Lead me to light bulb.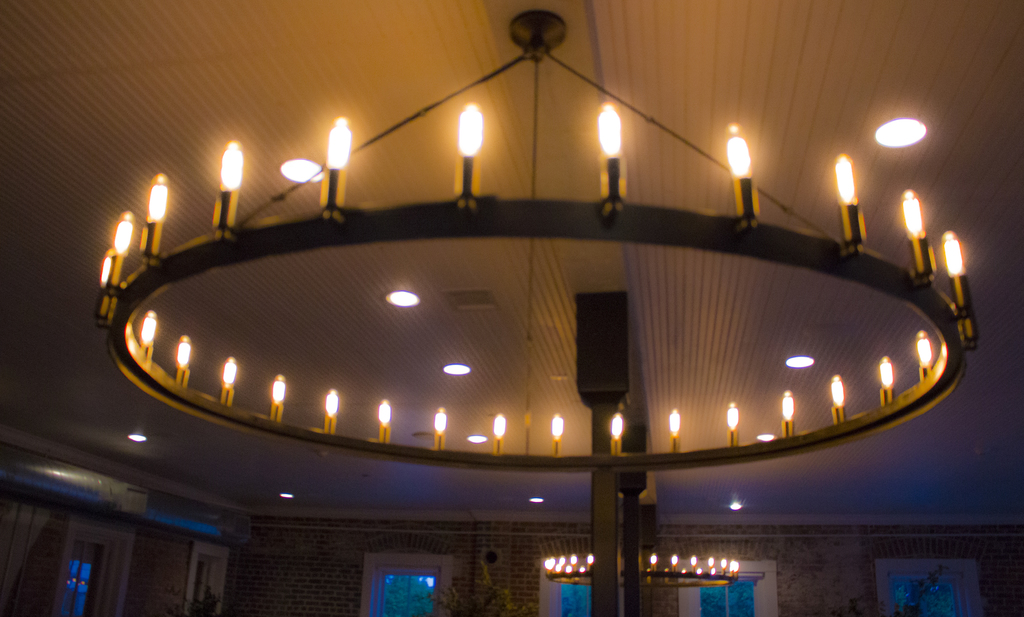
Lead to bbox=(731, 560, 739, 571).
